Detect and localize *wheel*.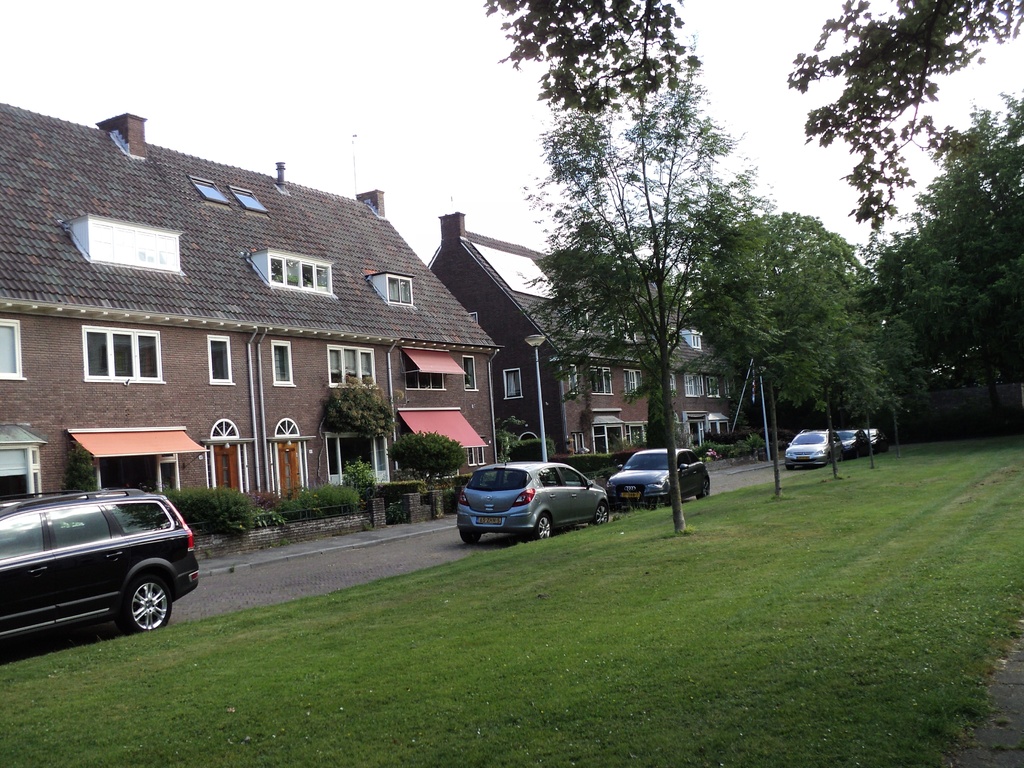
Localized at BBox(114, 572, 175, 635).
